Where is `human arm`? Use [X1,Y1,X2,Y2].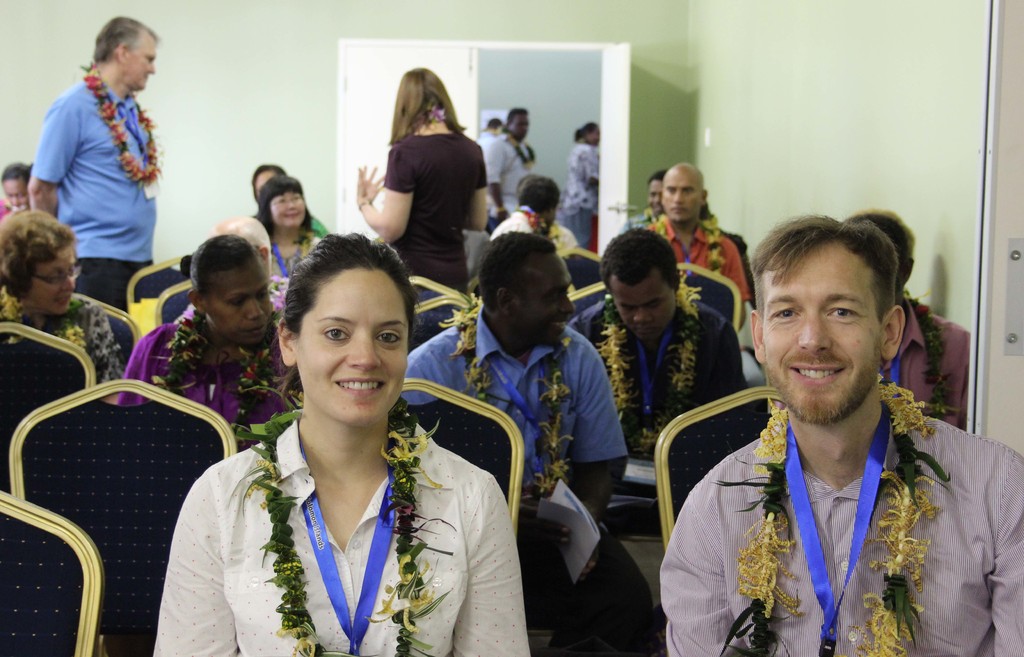
[108,321,176,418].
